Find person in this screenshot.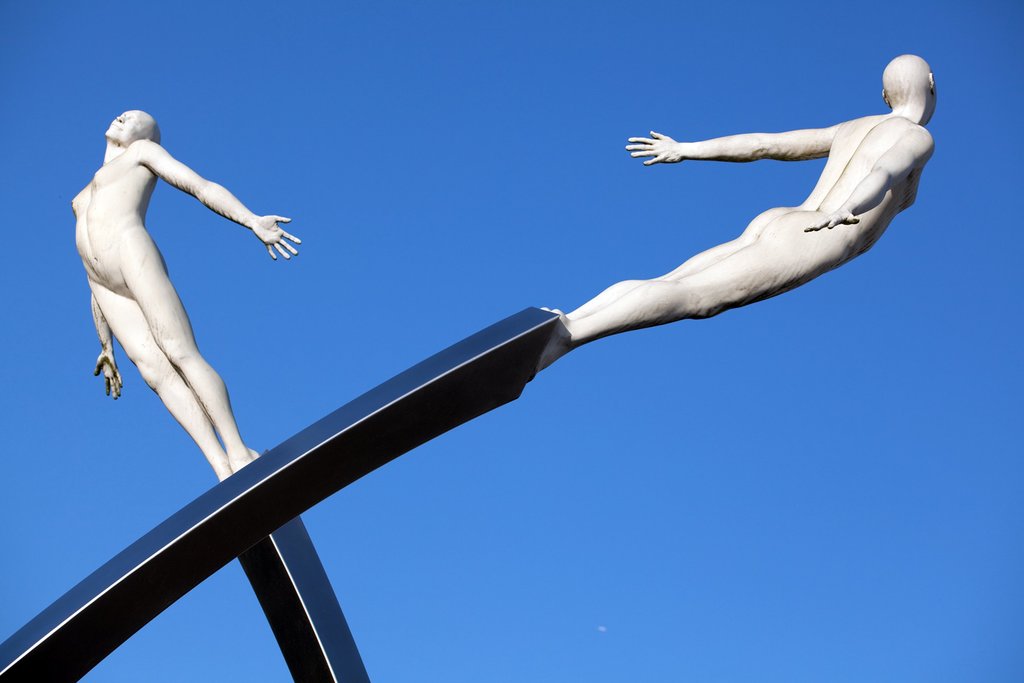
The bounding box for person is left=68, top=104, right=300, bottom=482.
